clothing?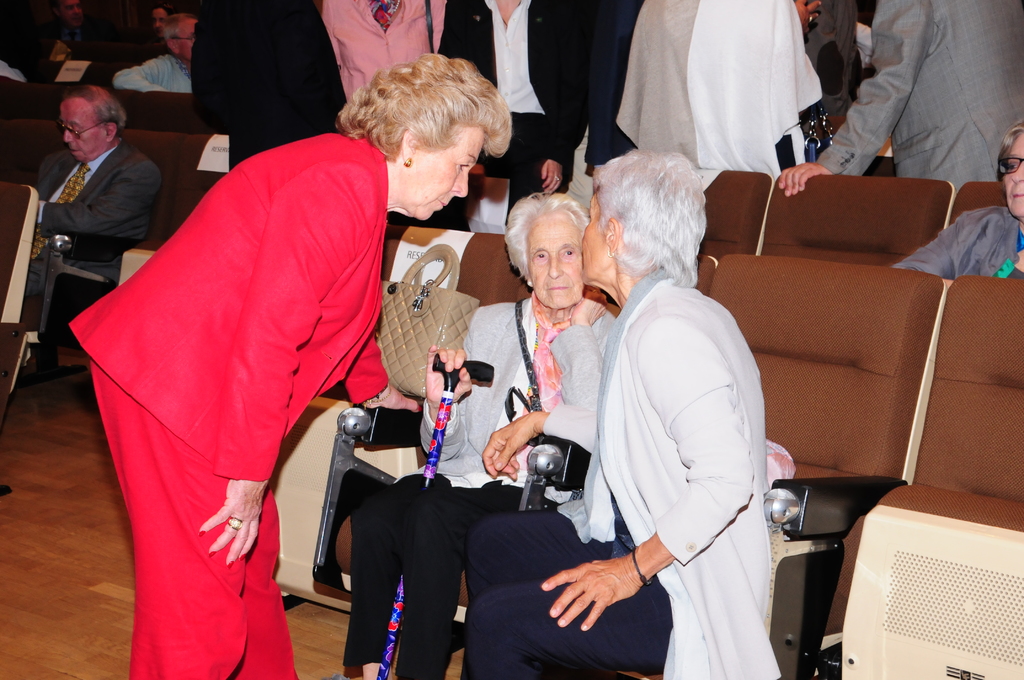
pyautogui.locateOnScreen(207, 0, 511, 199)
